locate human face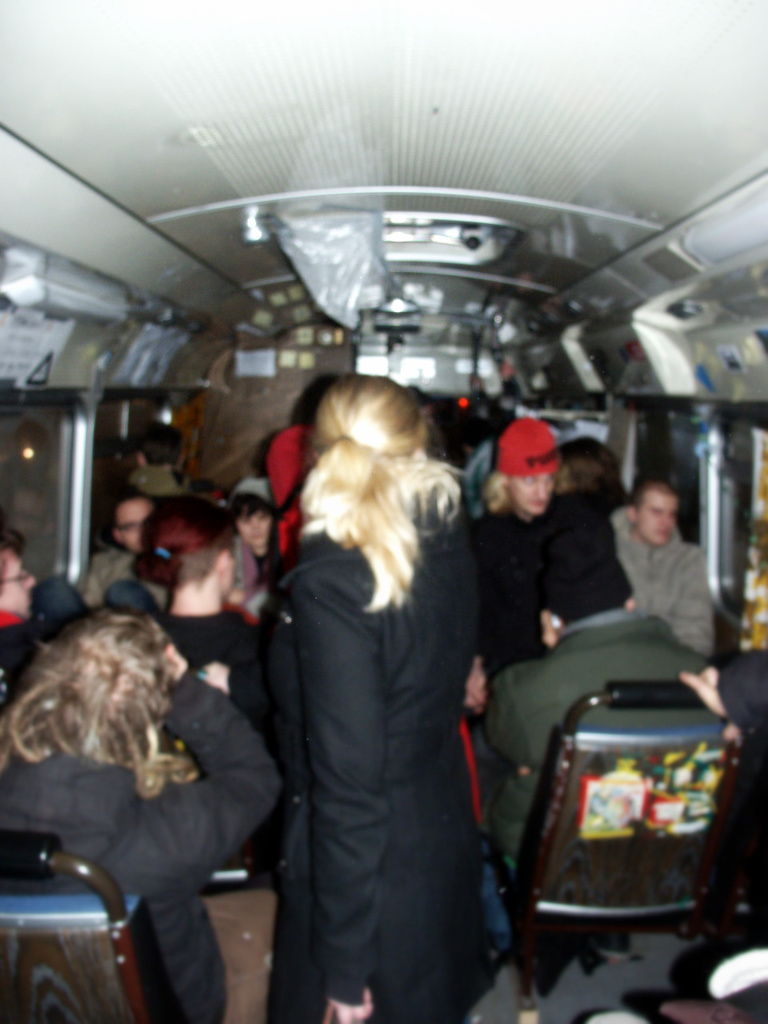
(left=0, top=549, right=40, bottom=619)
